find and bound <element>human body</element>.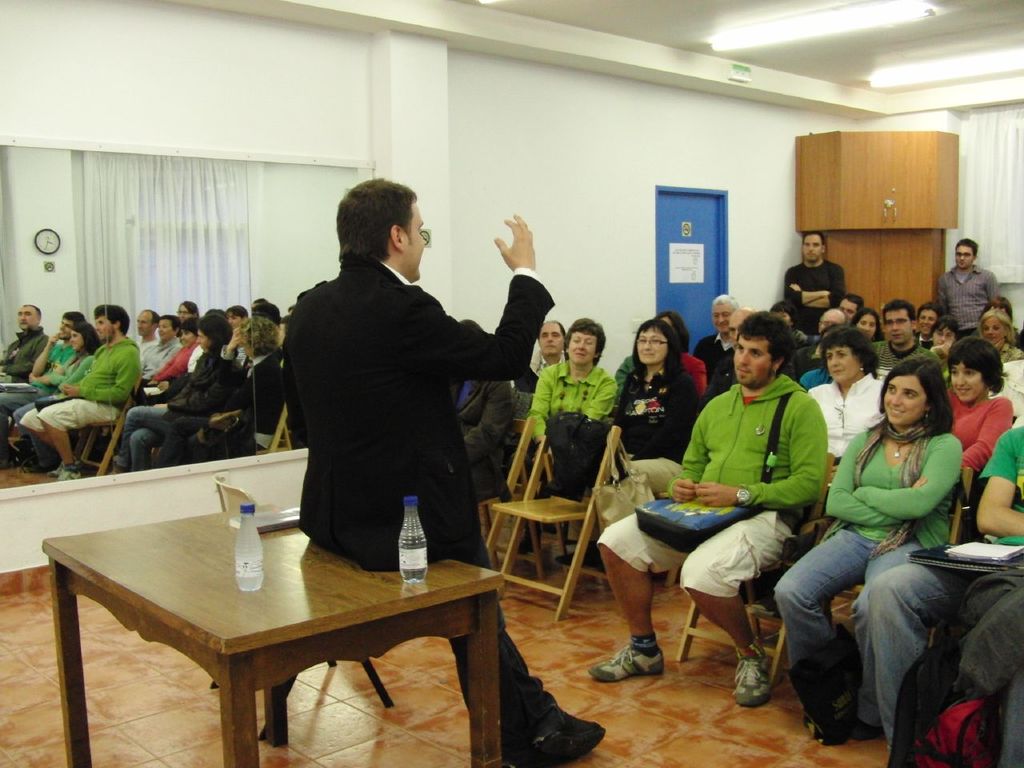
Bound: x1=611 y1=354 x2=695 y2=514.
